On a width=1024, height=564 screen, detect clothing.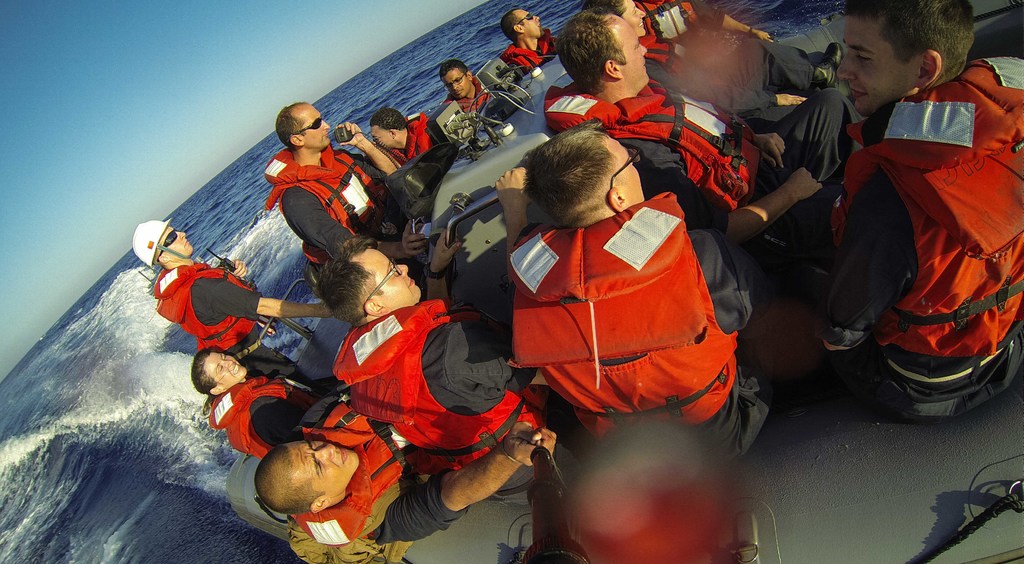
bbox(202, 367, 287, 472).
